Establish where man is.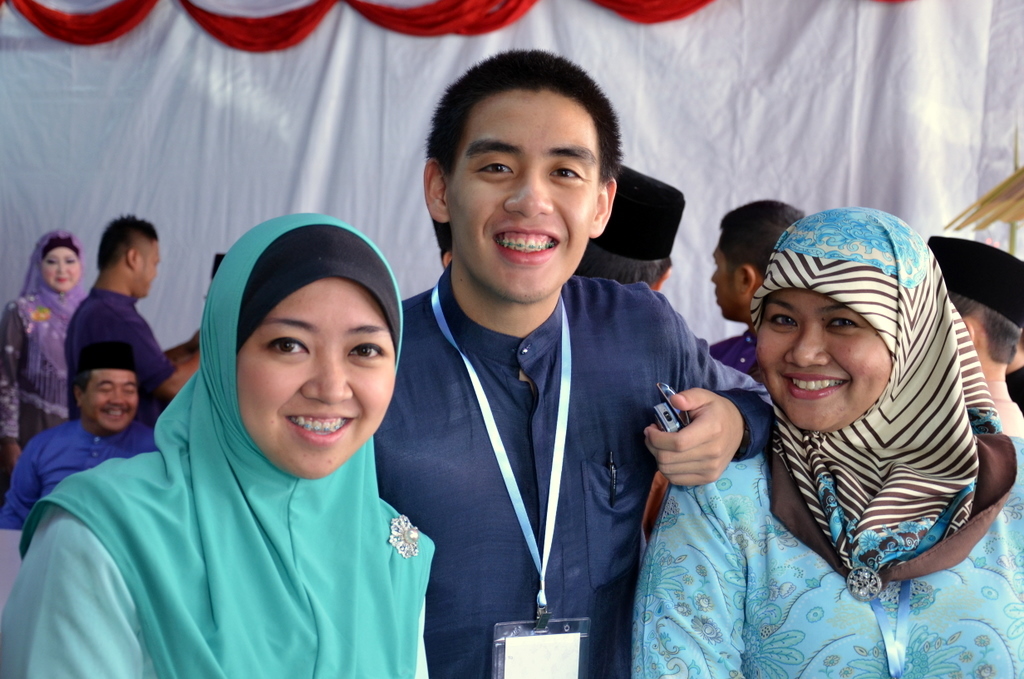
Established at locate(575, 165, 688, 556).
